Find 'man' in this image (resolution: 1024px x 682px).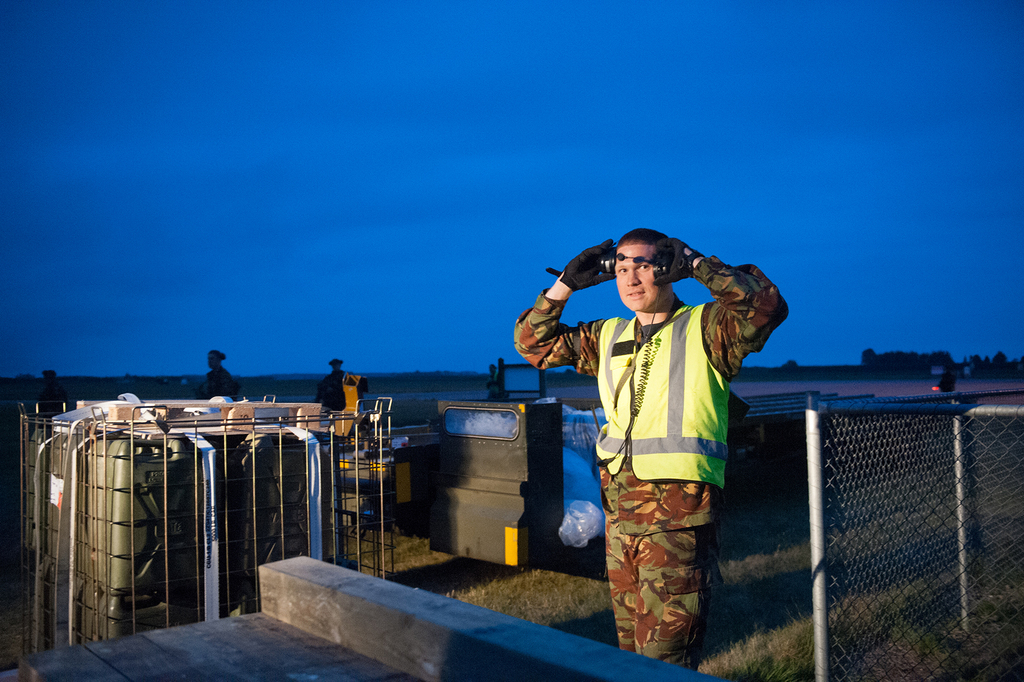
bbox=(548, 242, 788, 664).
